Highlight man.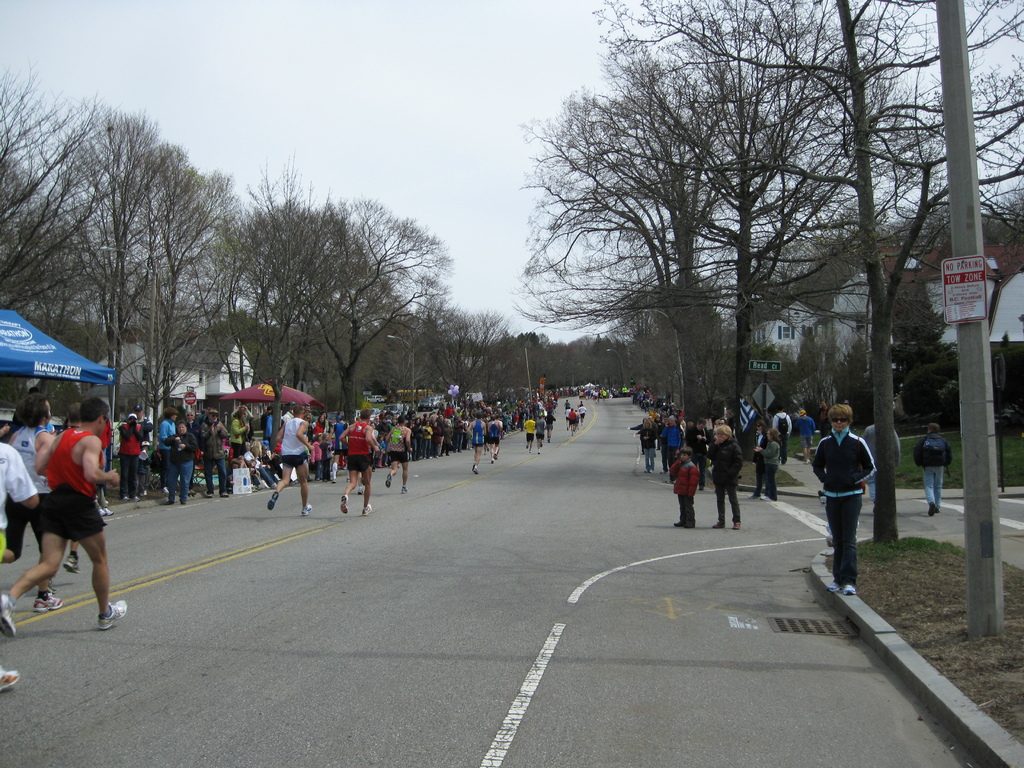
Highlighted region: 156,406,177,494.
